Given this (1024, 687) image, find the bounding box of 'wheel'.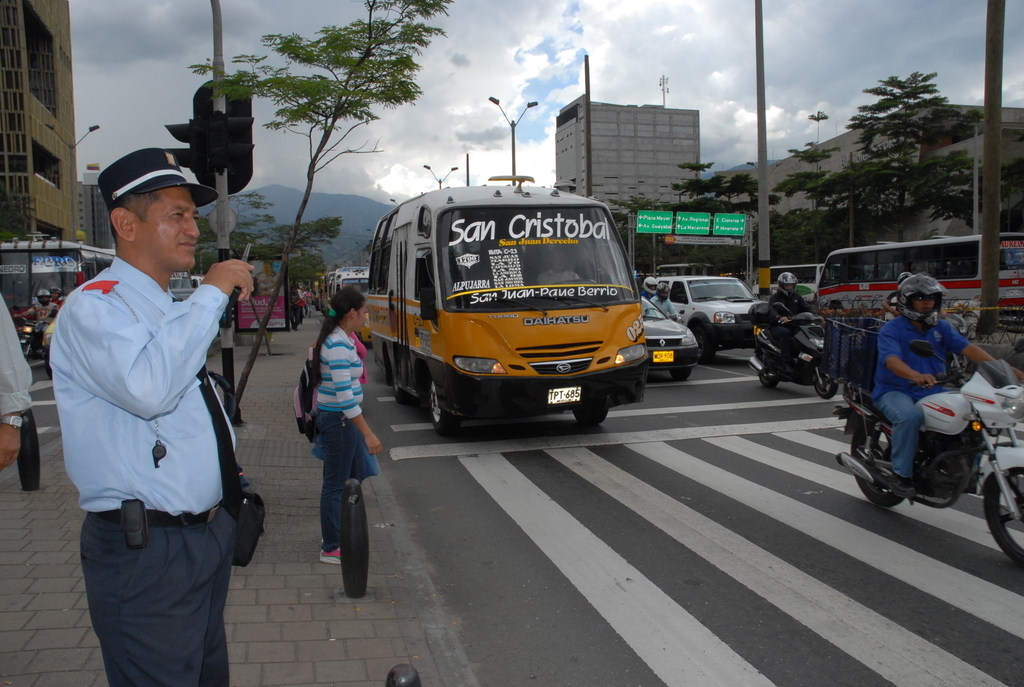
(45,357,51,379).
